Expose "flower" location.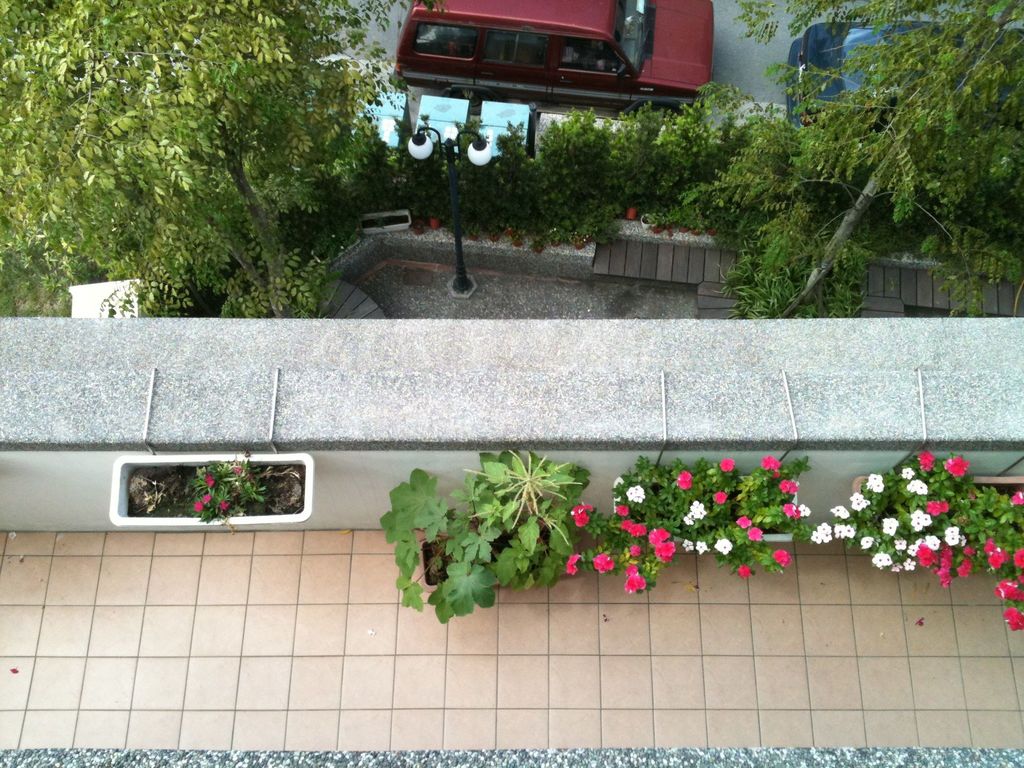
Exposed at pyautogui.locateOnScreen(816, 522, 831, 533).
